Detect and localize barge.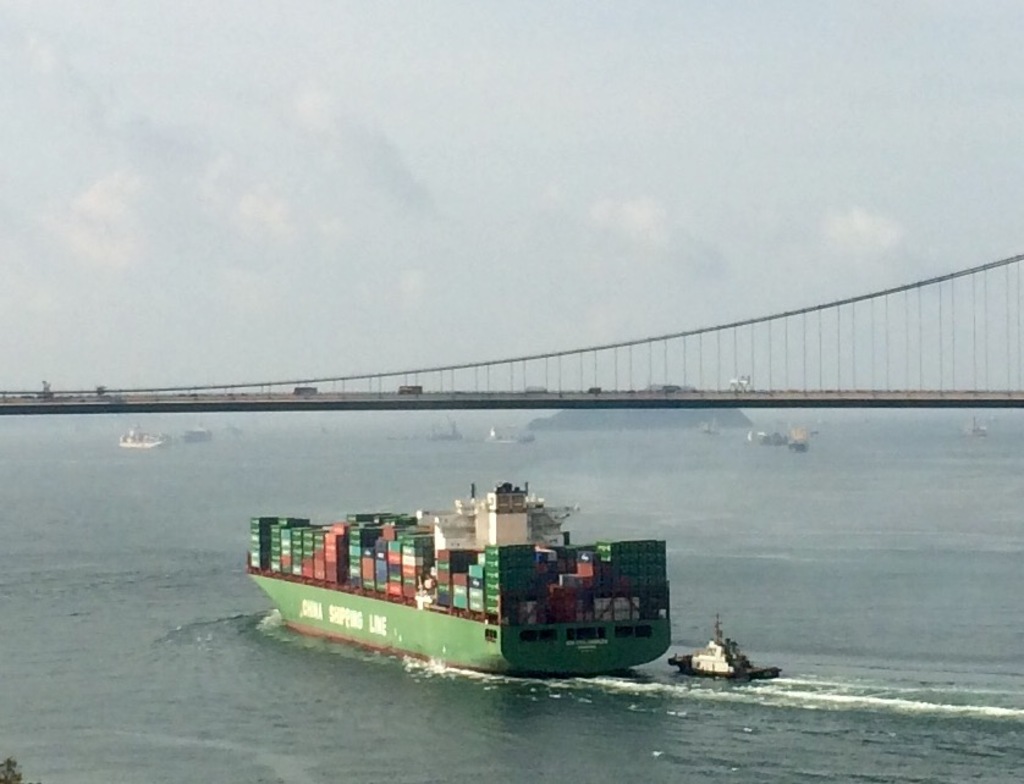
Localized at bbox(667, 617, 782, 680).
